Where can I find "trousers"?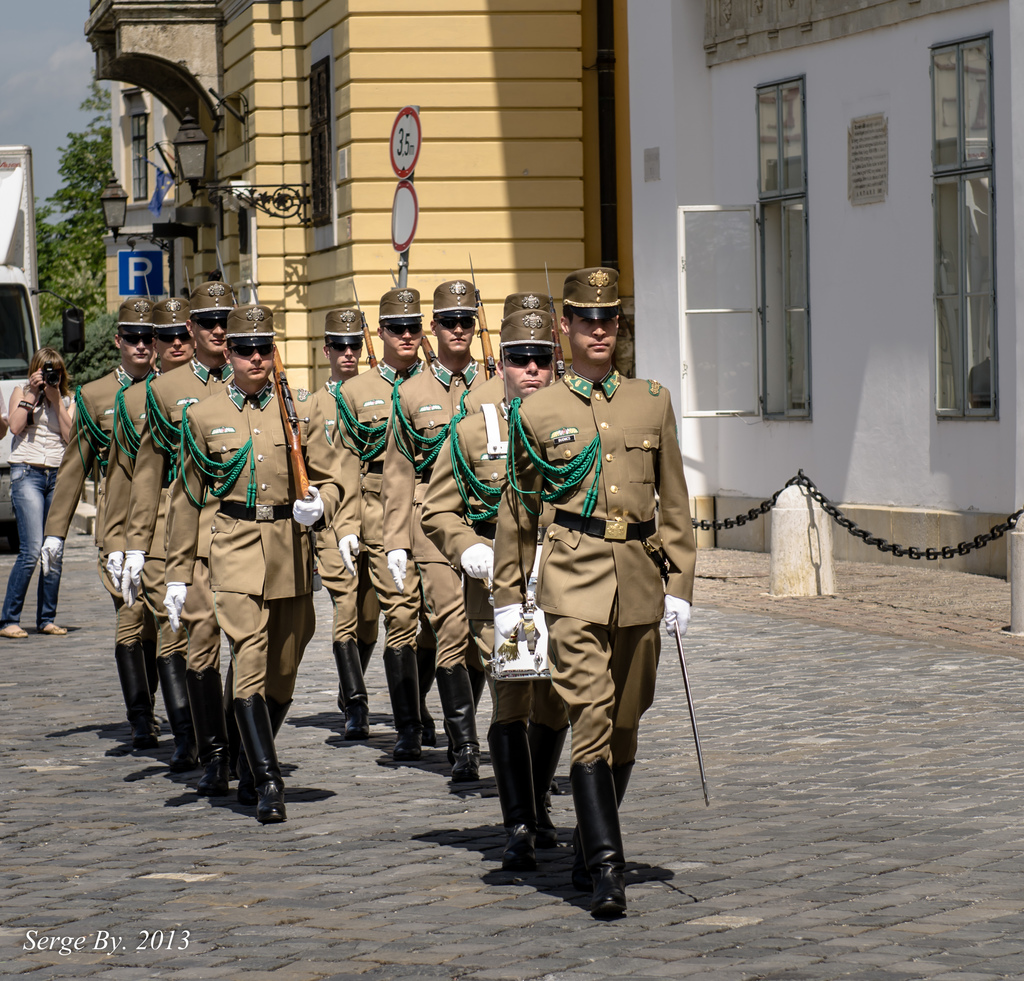
You can find it at <region>186, 624, 221, 674</region>.
